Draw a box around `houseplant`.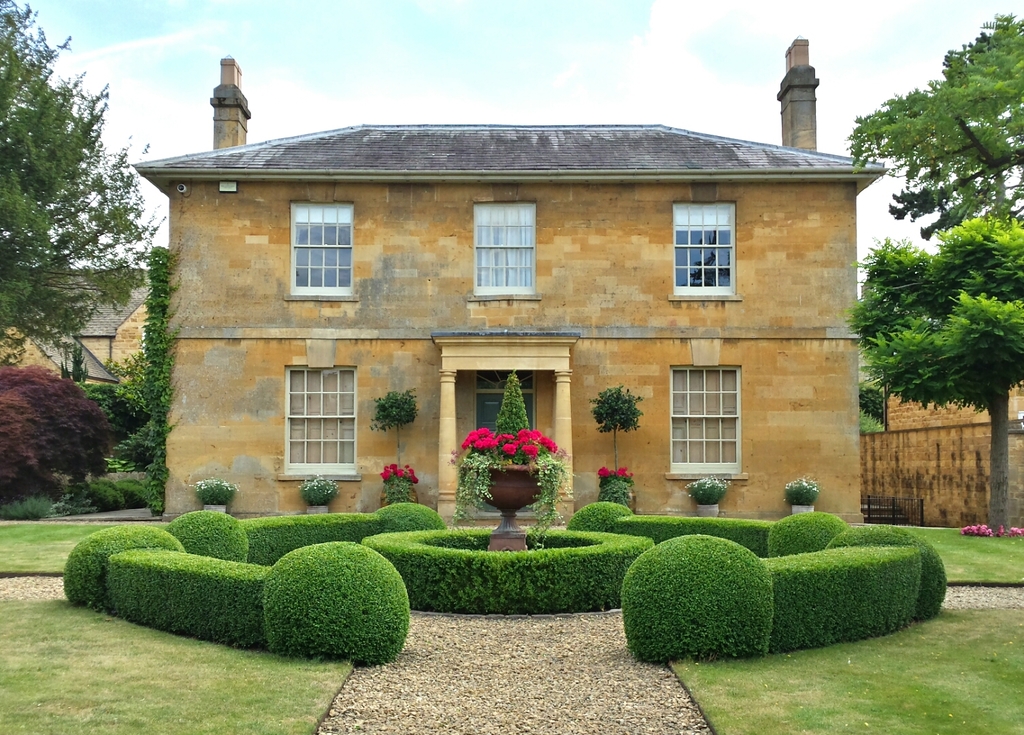
locate(784, 475, 824, 515).
